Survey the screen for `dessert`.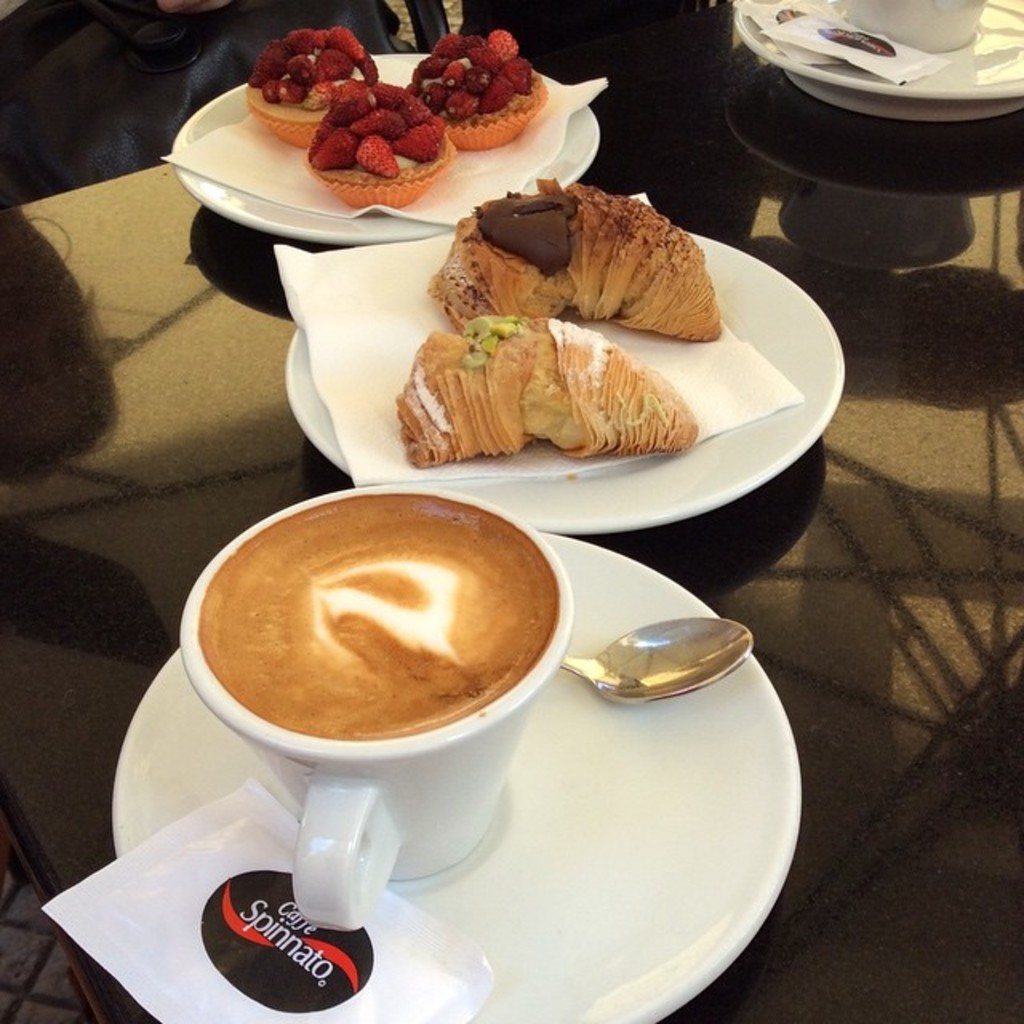
Survey found: {"x1": 426, "y1": 40, "x2": 536, "y2": 130}.
